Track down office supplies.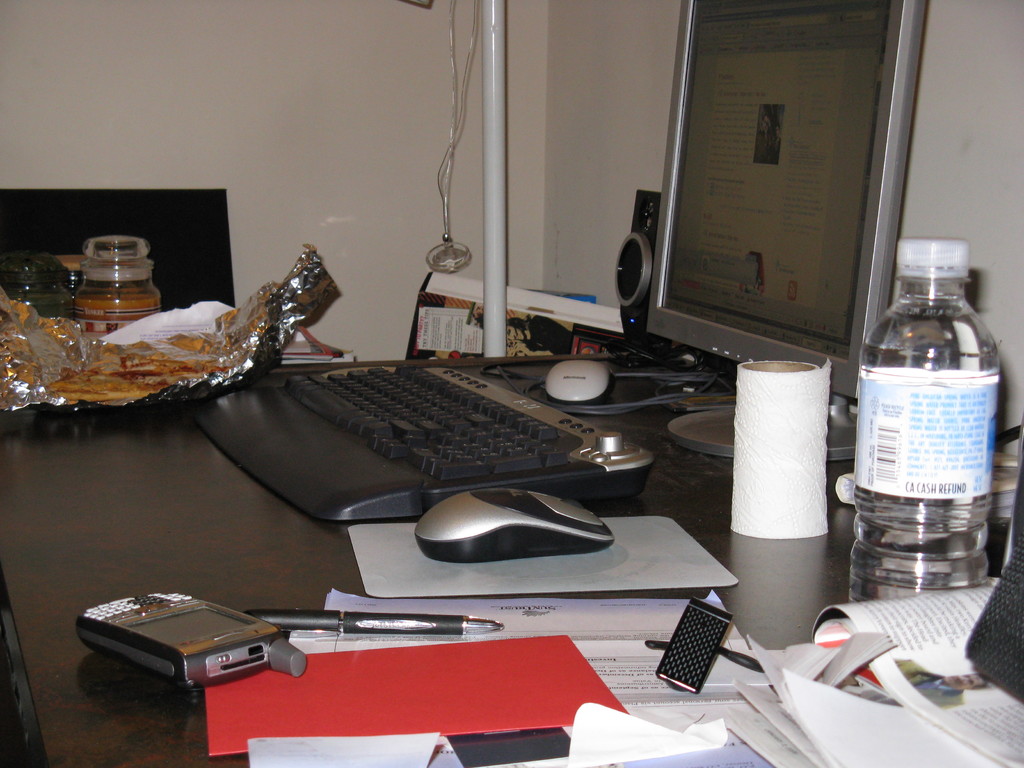
Tracked to <box>188,633,618,762</box>.
